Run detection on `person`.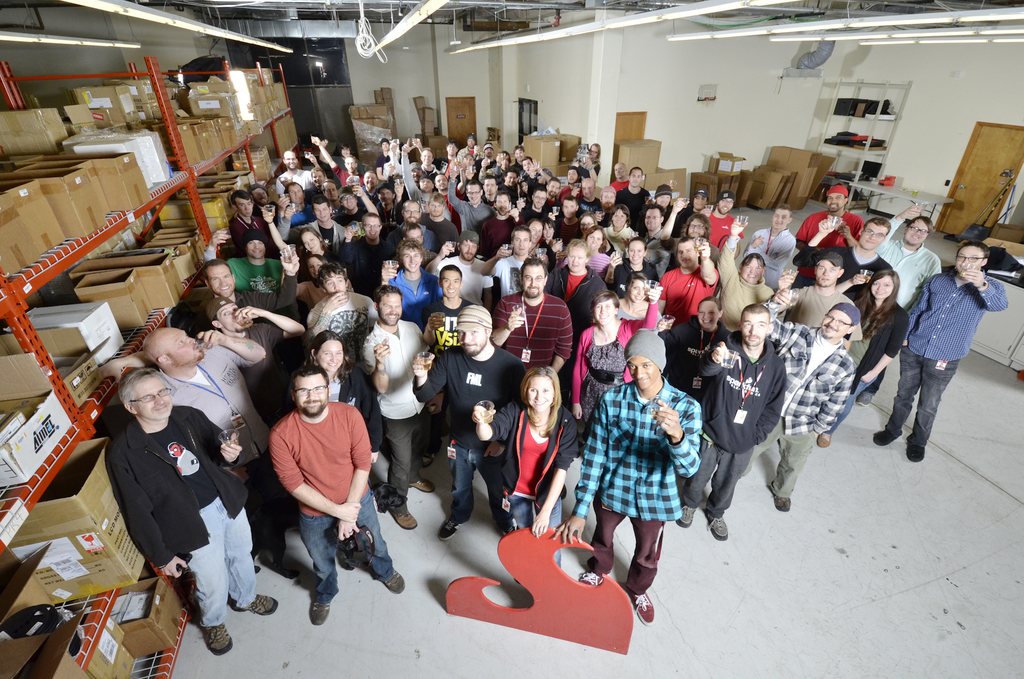
Result: region(607, 240, 660, 299).
